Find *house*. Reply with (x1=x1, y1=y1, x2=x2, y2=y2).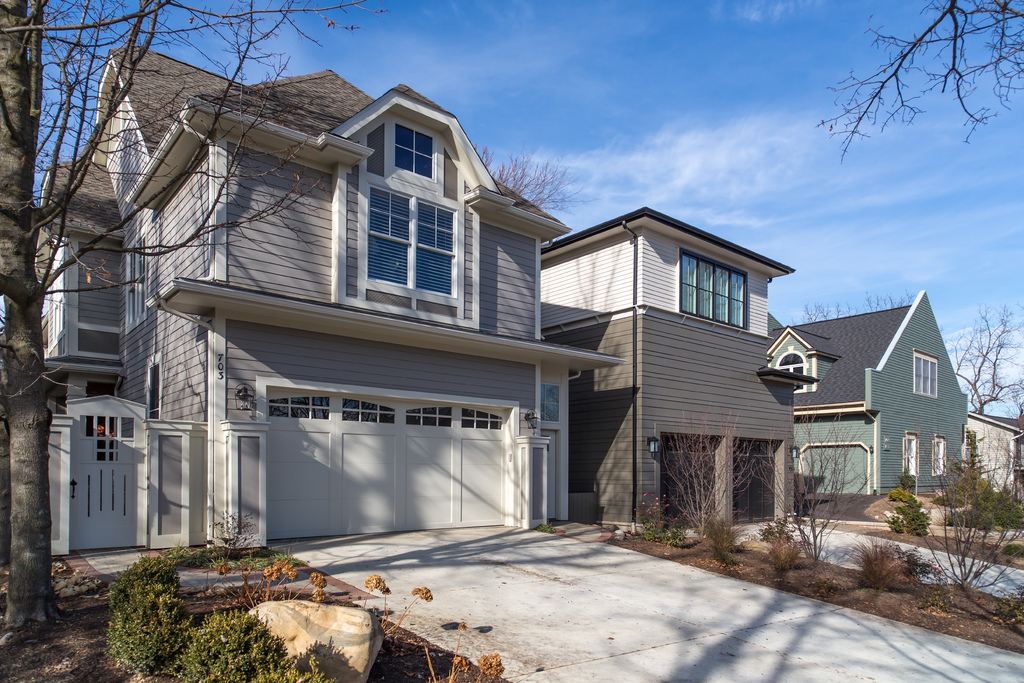
(x1=797, y1=300, x2=959, y2=500).
